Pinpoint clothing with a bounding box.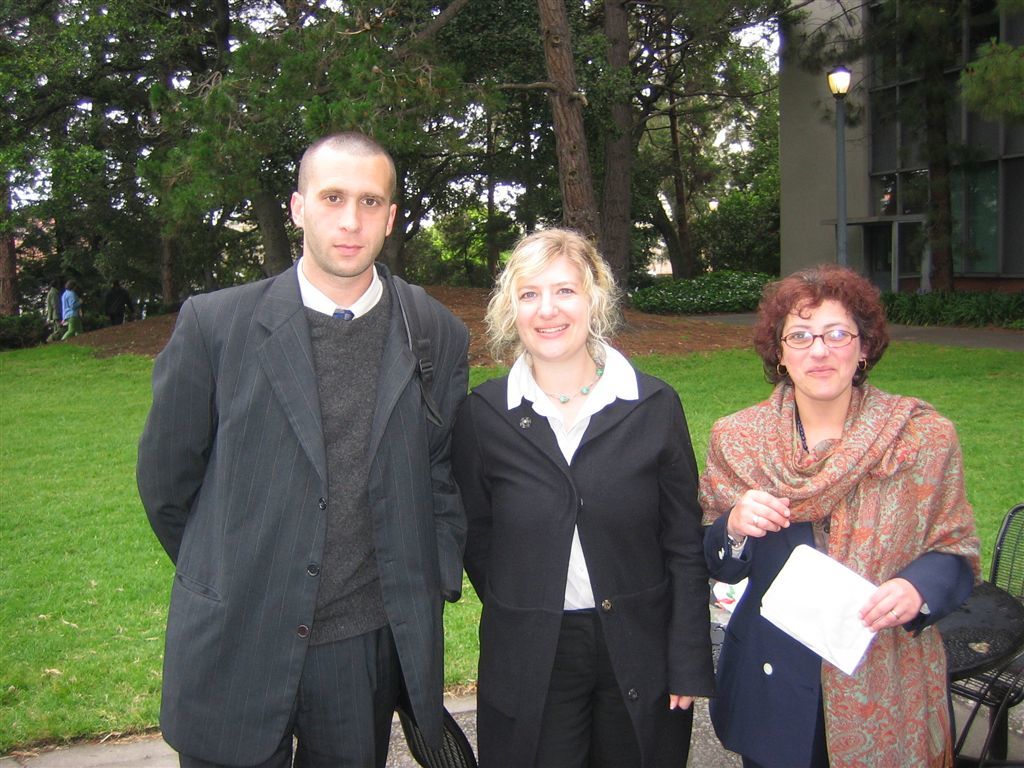
[x1=446, y1=337, x2=714, y2=767].
